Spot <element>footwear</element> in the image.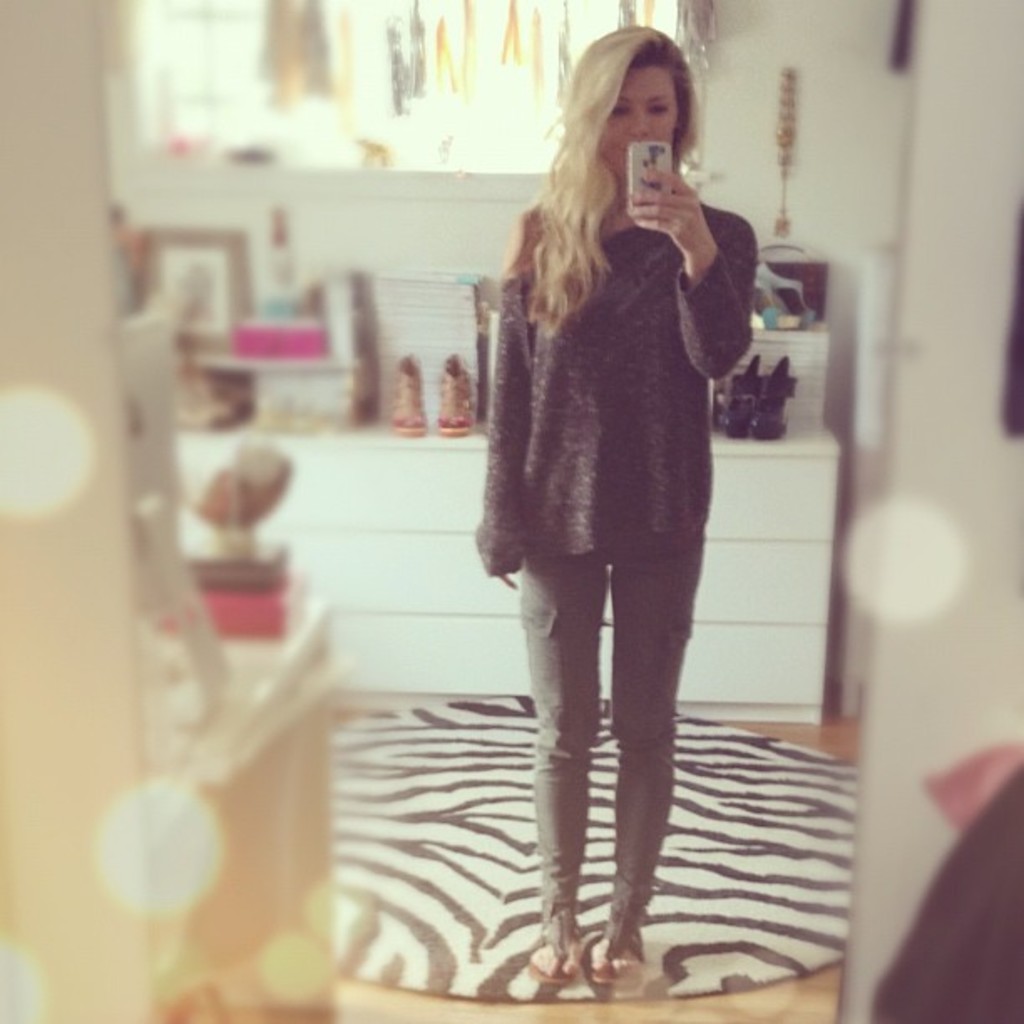
<element>footwear</element> found at [584, 875, 643, 977].
